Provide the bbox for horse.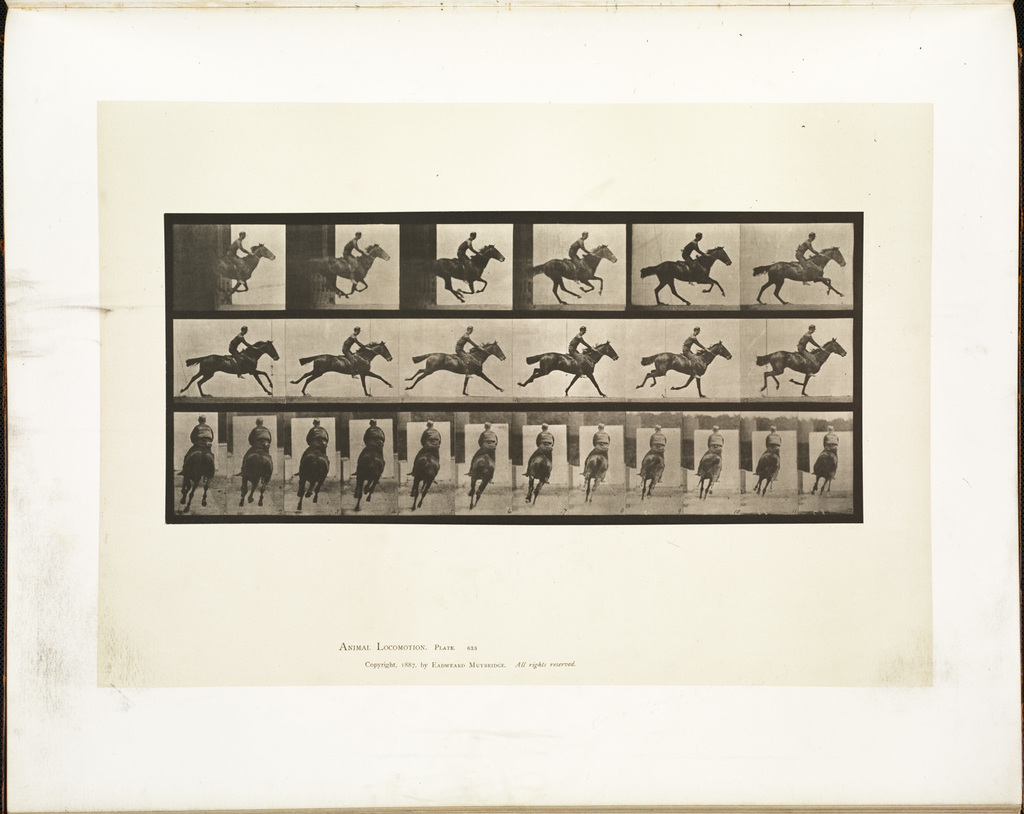
bbox(308, 240, 392, 298).
